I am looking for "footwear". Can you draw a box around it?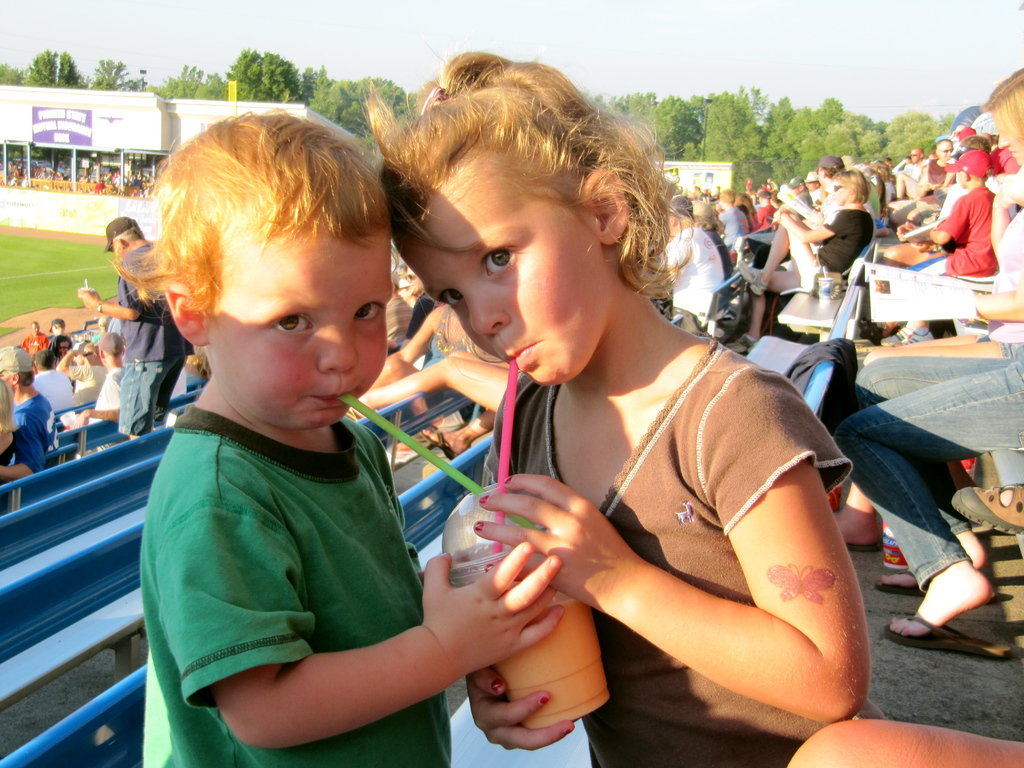
Sure, the bounding box is [420, 427, 455, 461].
